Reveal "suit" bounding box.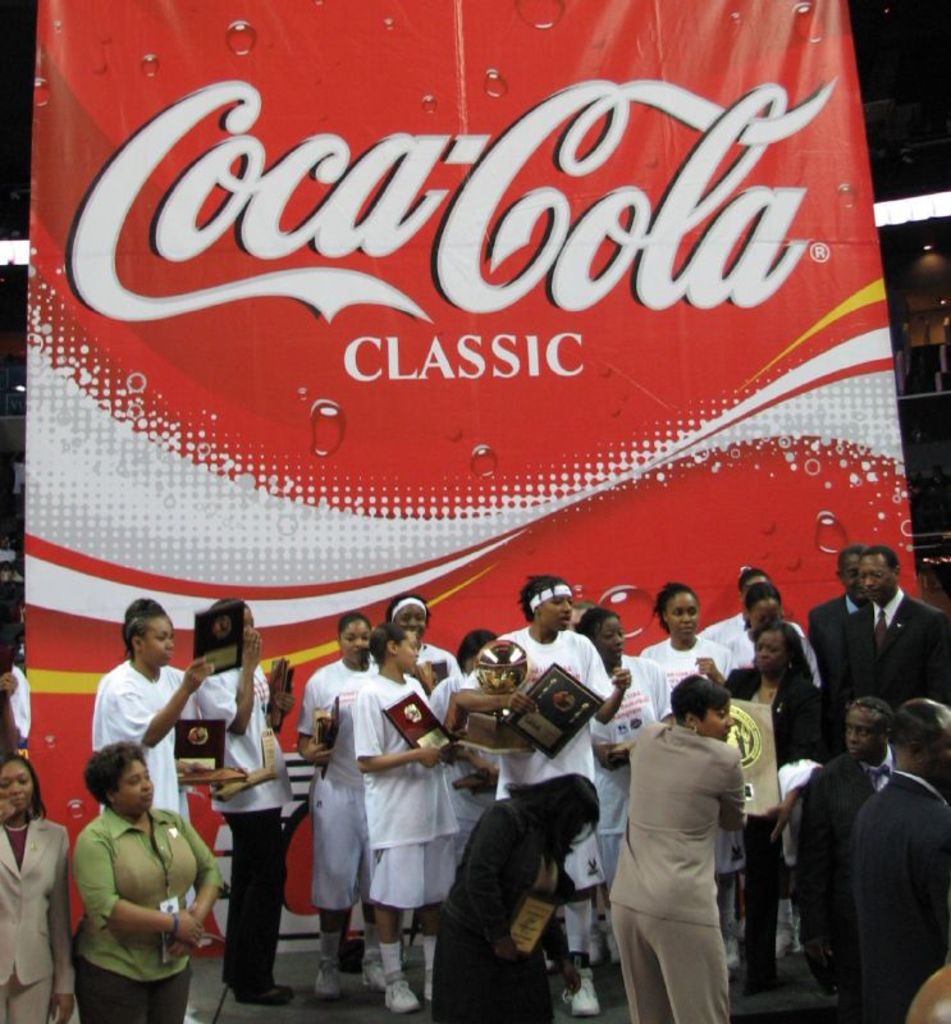
Revealed: bbox=[832, 593, 950, 707].
